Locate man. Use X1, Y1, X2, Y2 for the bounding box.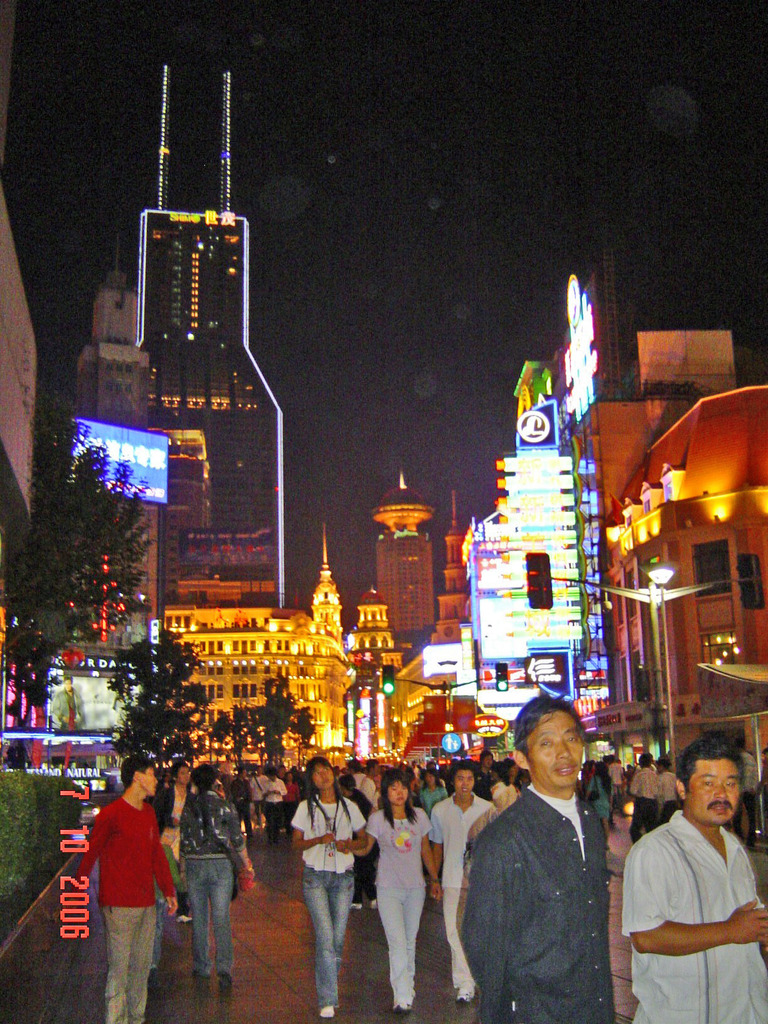
628, 754, 655, 836.
